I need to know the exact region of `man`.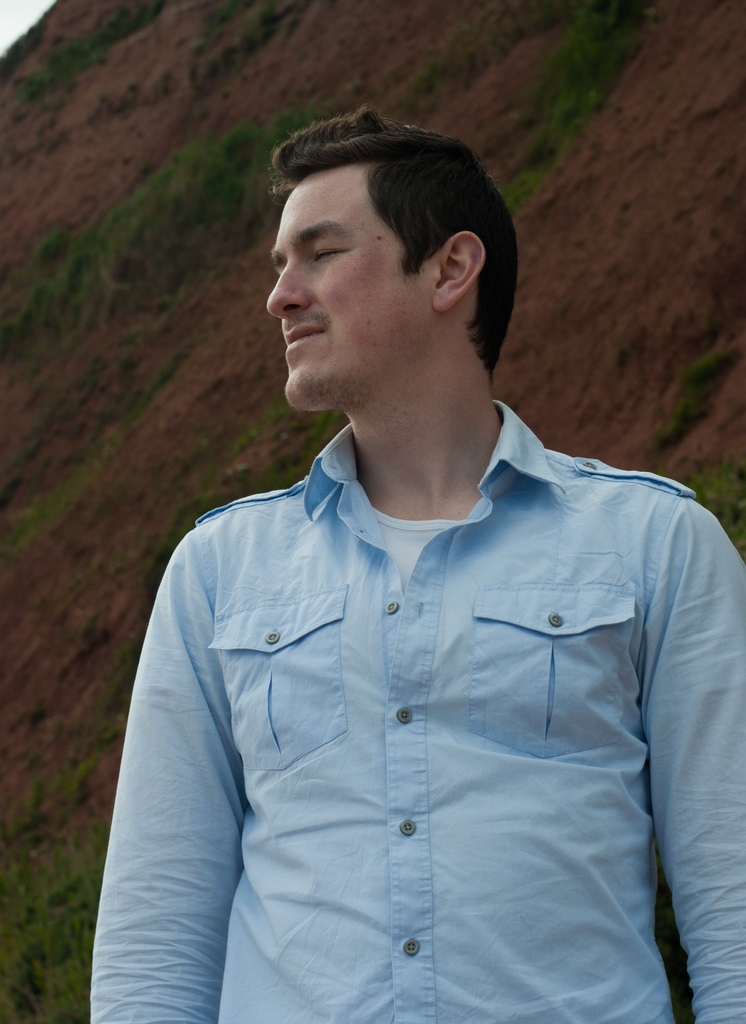
Region: BBox(77, 95, 745, 1023).
